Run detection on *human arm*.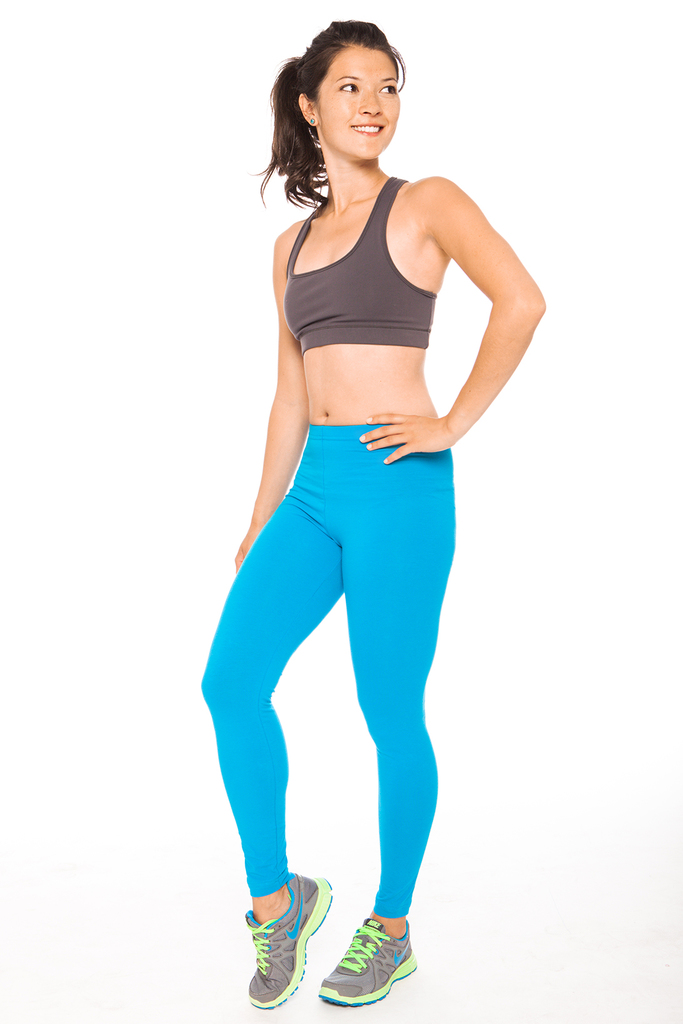
Result: {"x1": 229, "y1": 219, "x2": 302, "y2": 574}.
